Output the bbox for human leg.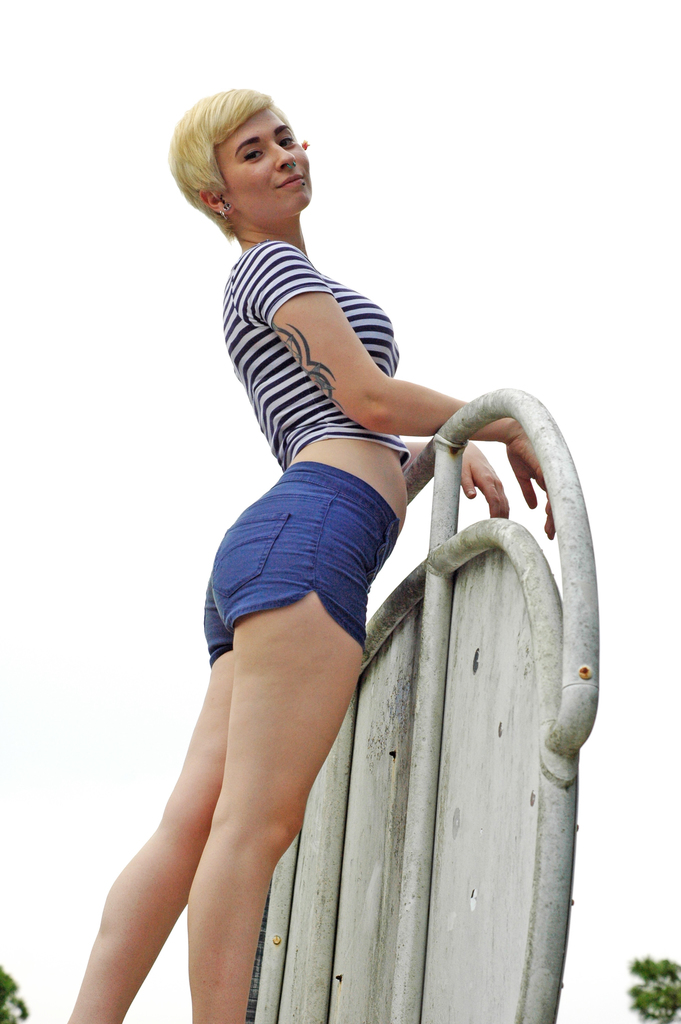
box(56, 588, 238, 1023).
